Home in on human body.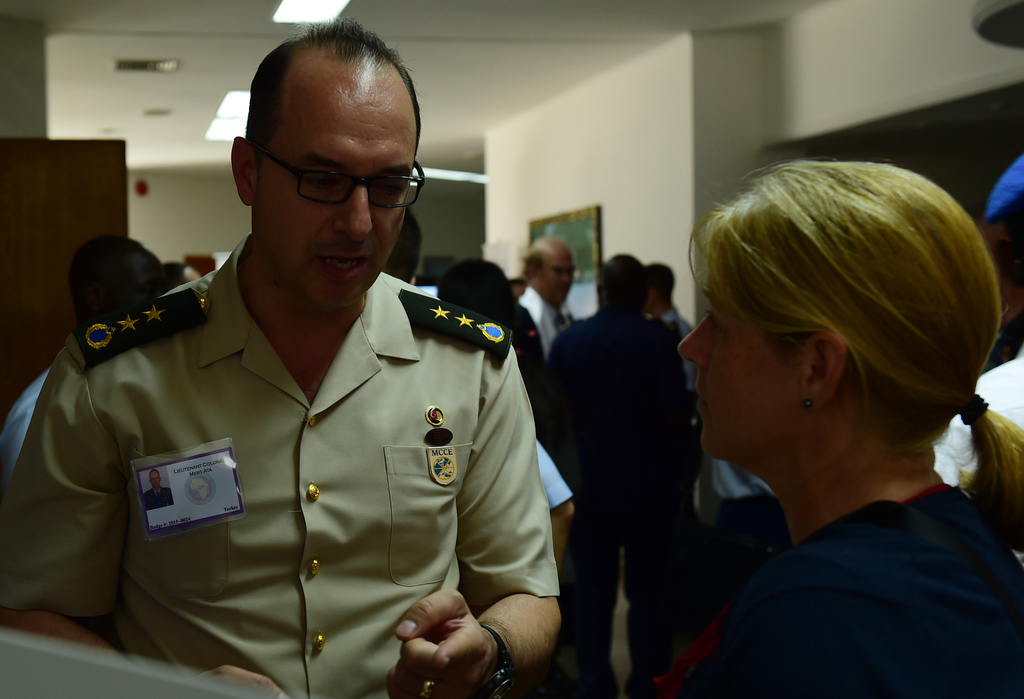
Homed in at <bbox>390, 214, 424, 282</bbox>.
